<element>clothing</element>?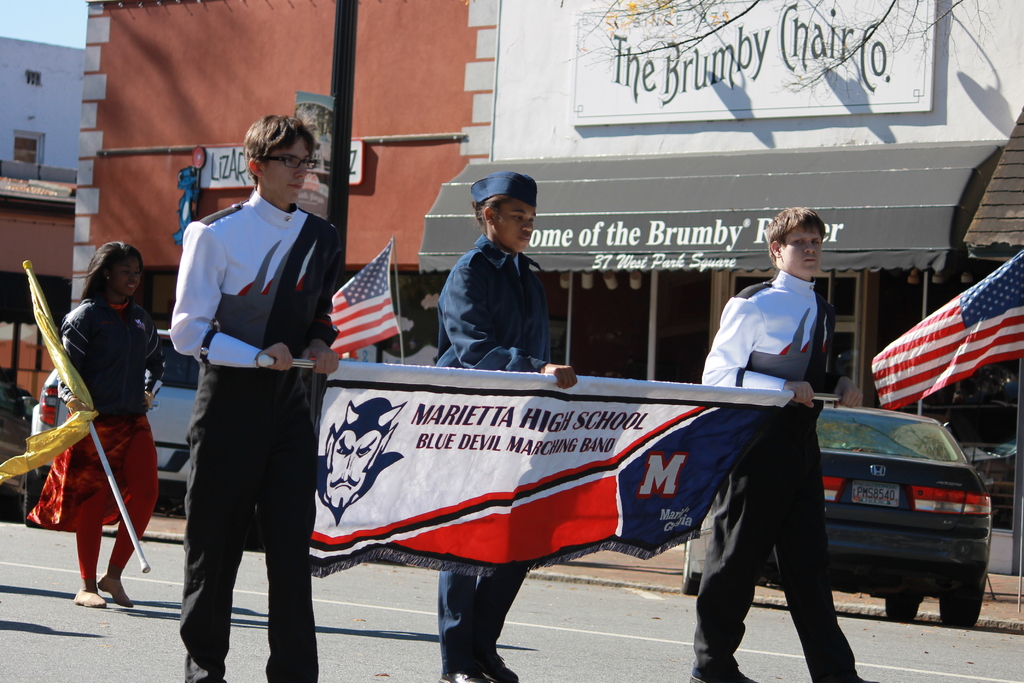
bbox(149, 122, 338, 653)
